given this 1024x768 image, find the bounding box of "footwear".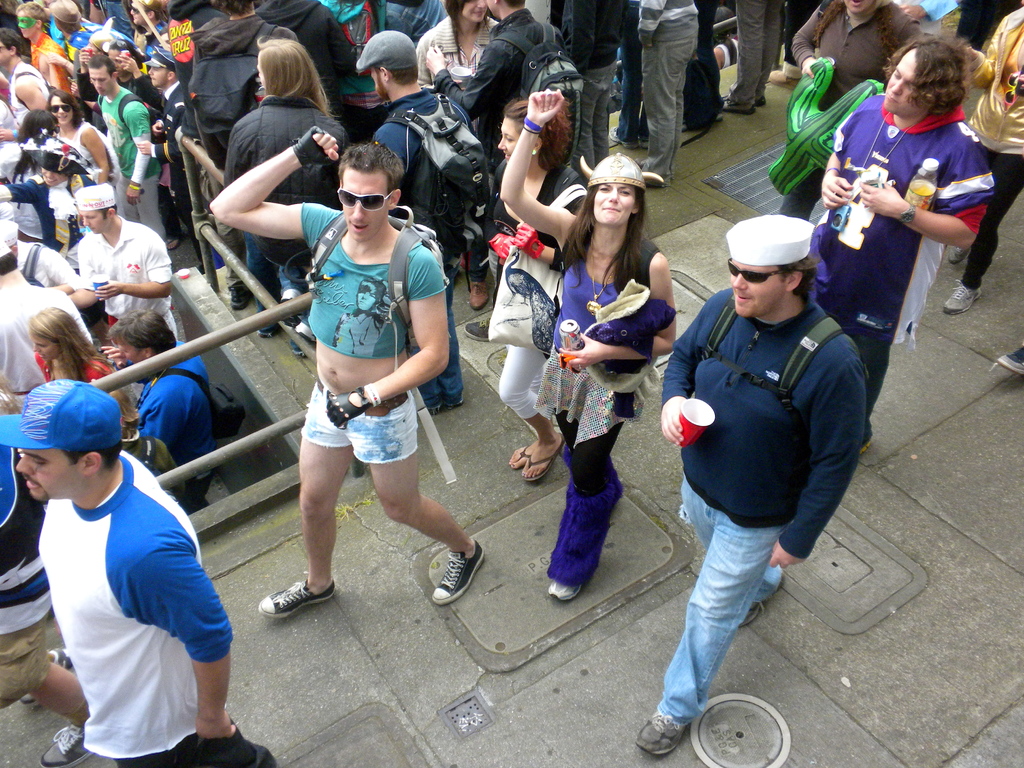
(x1=753, y1=94, x2=769, y2=110).
